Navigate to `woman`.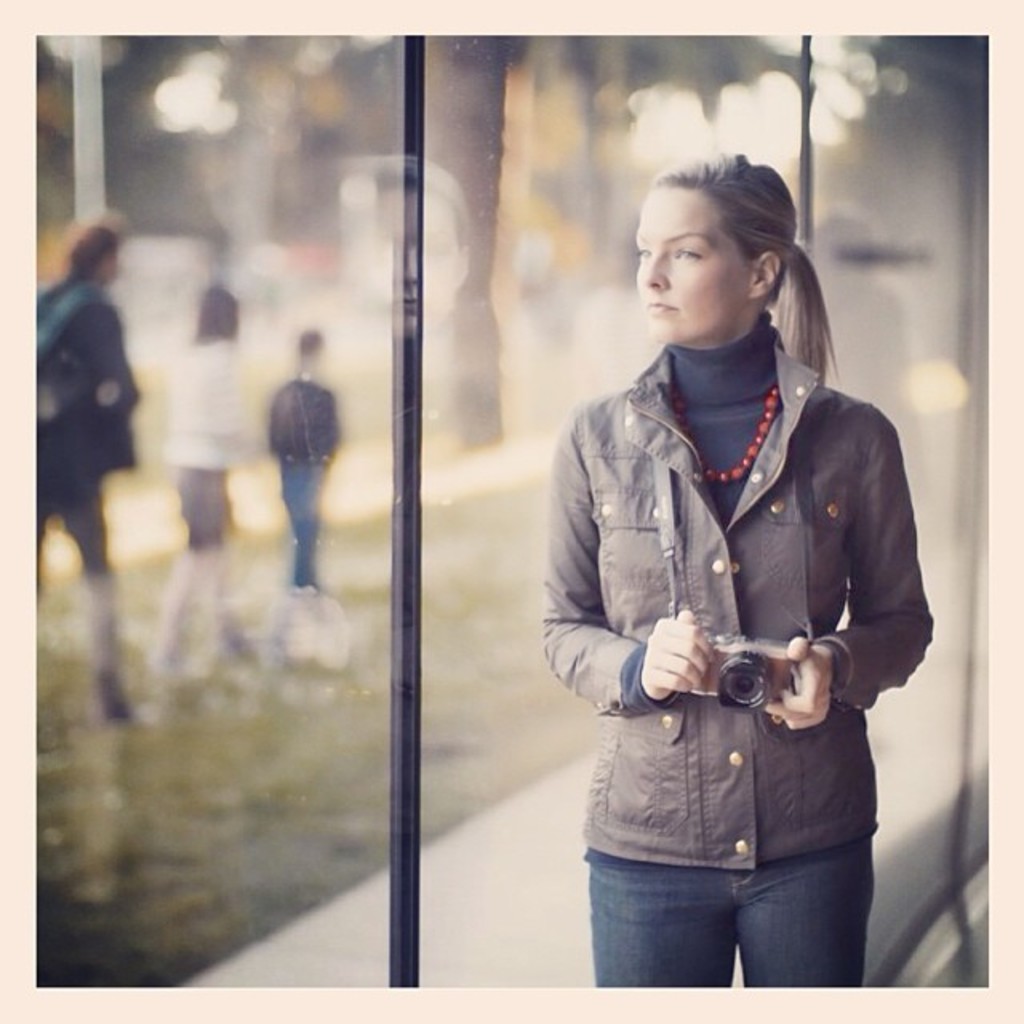
Navigation target: bbox(37, 216, 149, 730).
